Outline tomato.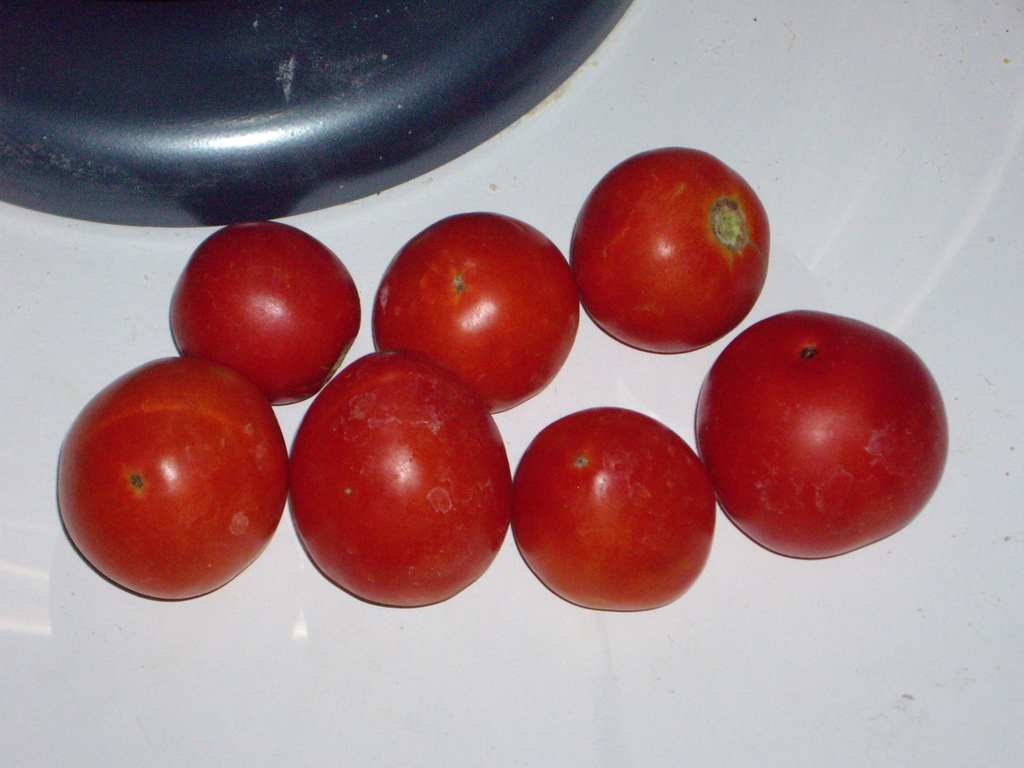
Outline: [left=62, top=361, right=292, bottom=600].
